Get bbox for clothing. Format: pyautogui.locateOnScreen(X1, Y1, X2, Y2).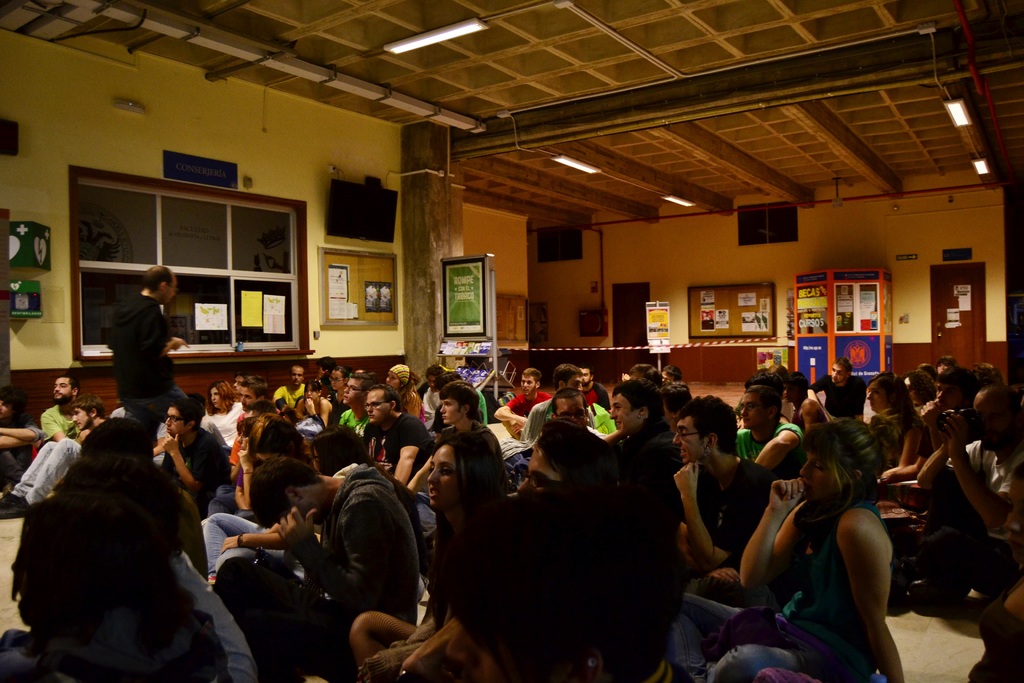
pyautogui.locateOnScreen(165, 425, 227, 504).
